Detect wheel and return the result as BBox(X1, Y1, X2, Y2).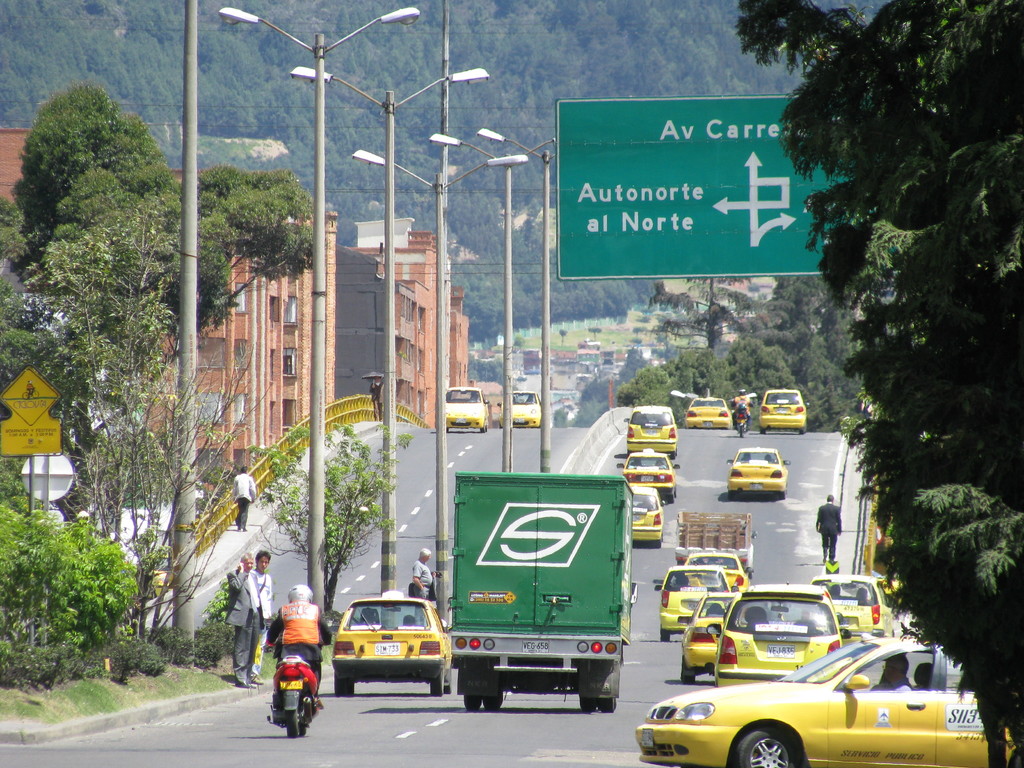
BBox(483, 695, 502, 711).
